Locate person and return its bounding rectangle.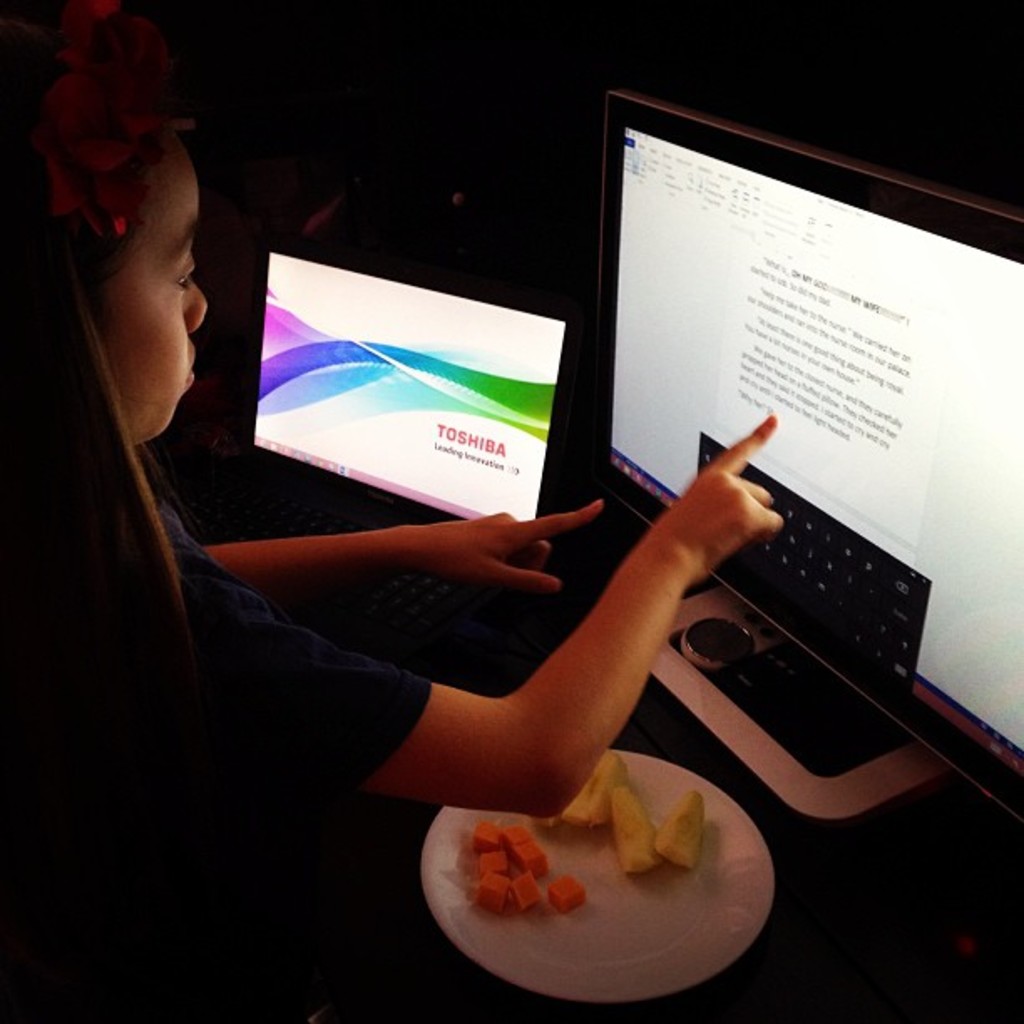
(x1=0, y1=20, x2=781, y2=1022).
